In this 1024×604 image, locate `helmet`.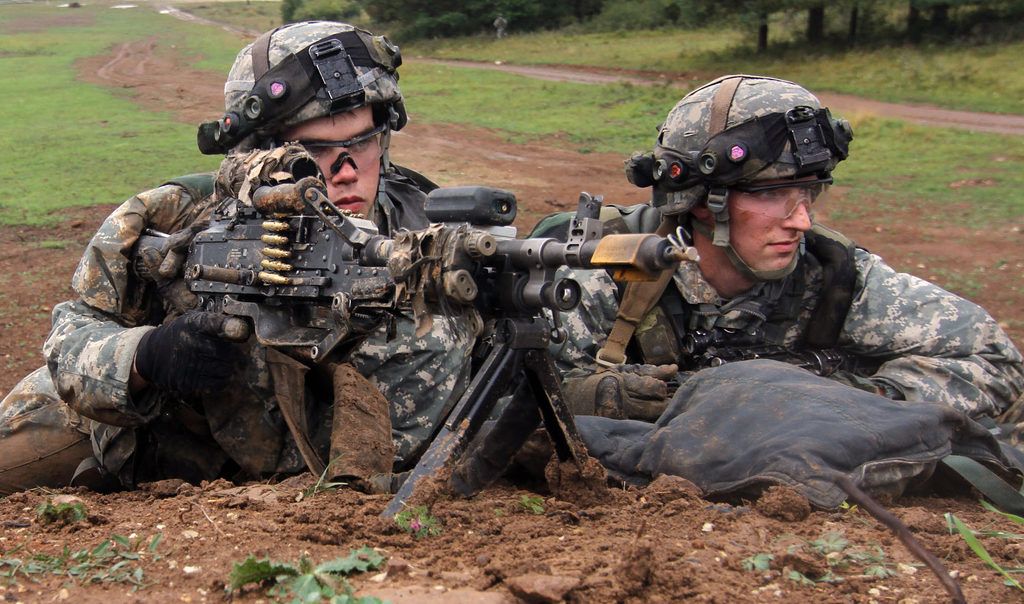
Bounding box: detection(195, 20, 411, 225).
